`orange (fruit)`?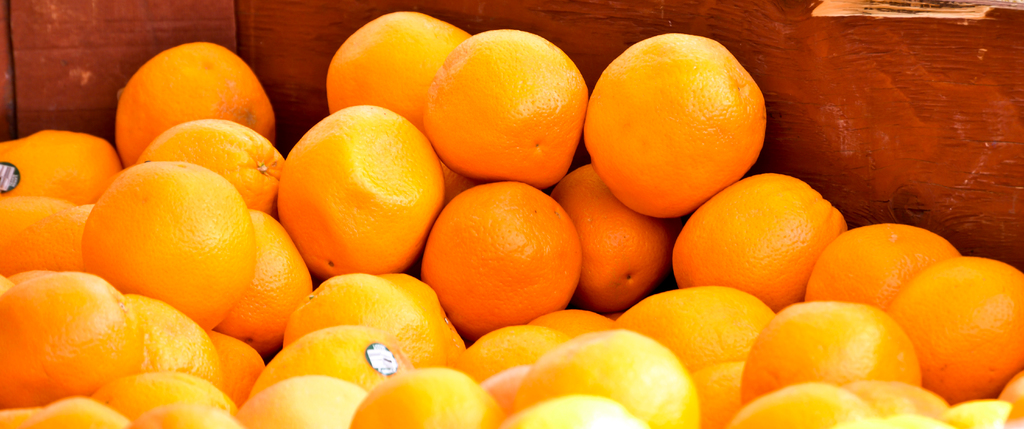
l=259, t=330, r=384, b=393
